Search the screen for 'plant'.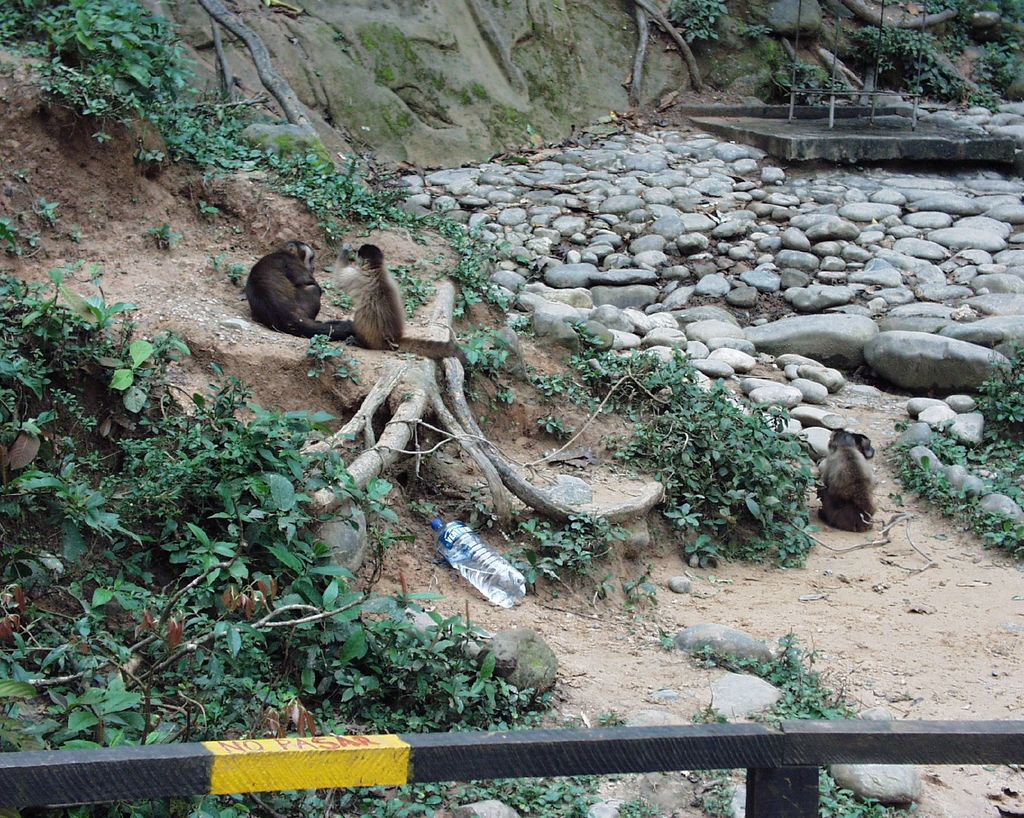
Found at rect(148, 221, 182, 252).
